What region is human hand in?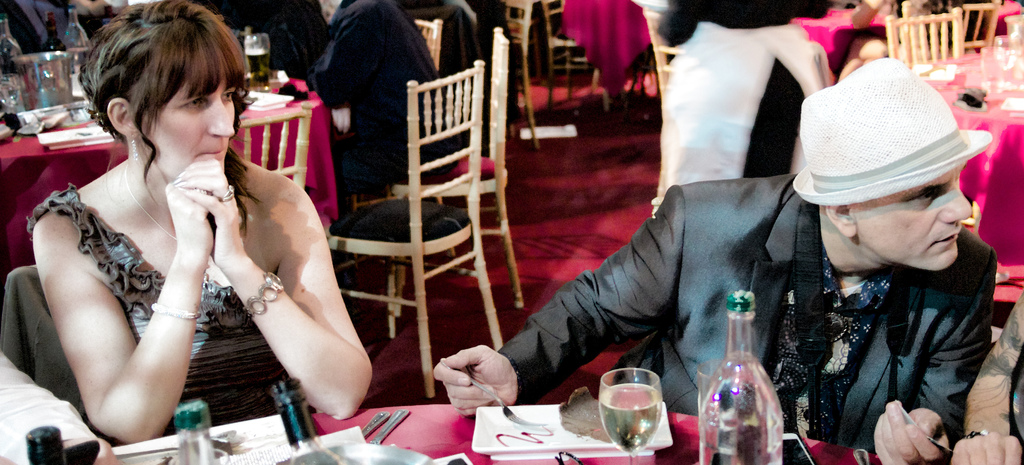
region(874, 400, 952, 464).
